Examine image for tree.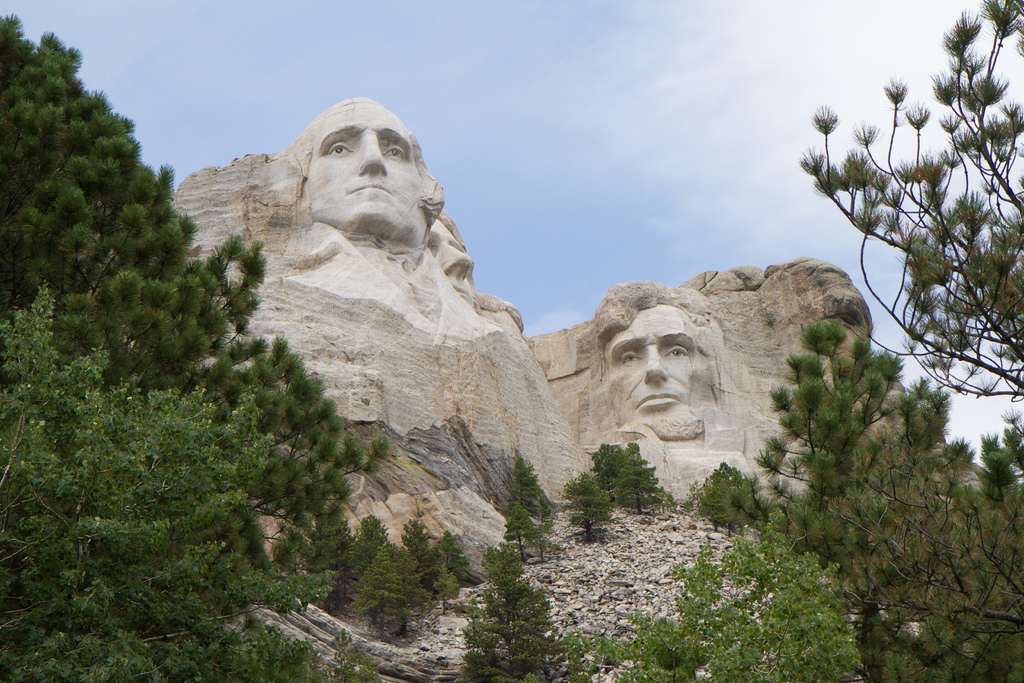
Examination result: {"x1": 503, "y1": 499, "x2": 543, "y2": 562}.
